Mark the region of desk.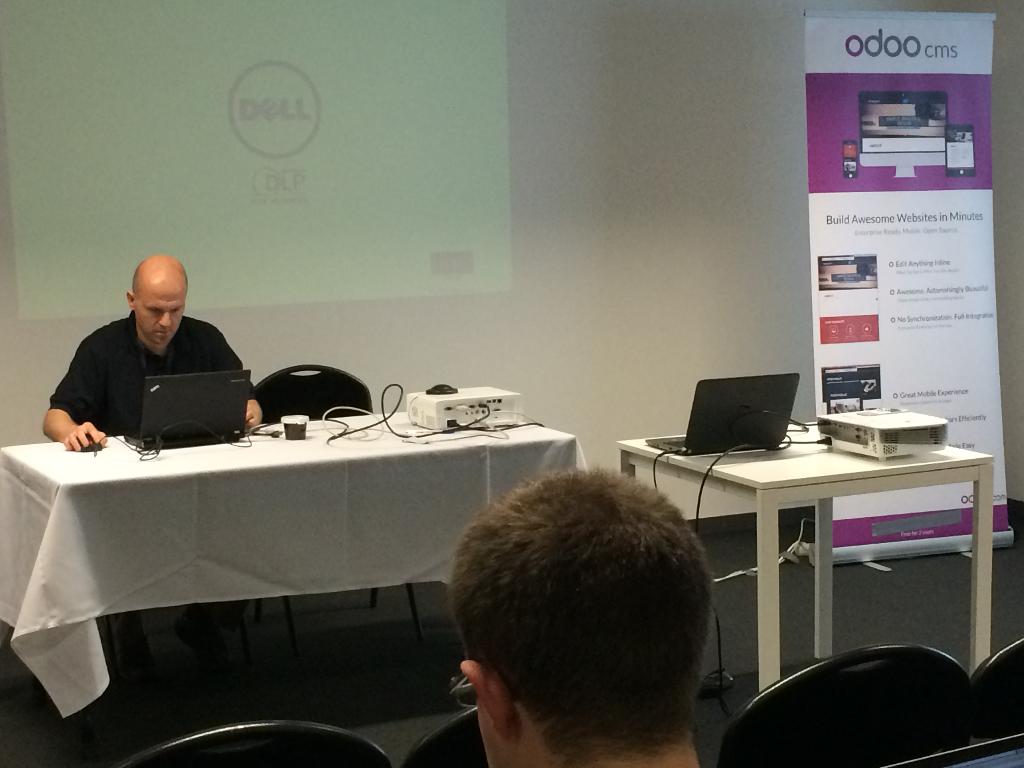
Region: 605 415 980 720.
